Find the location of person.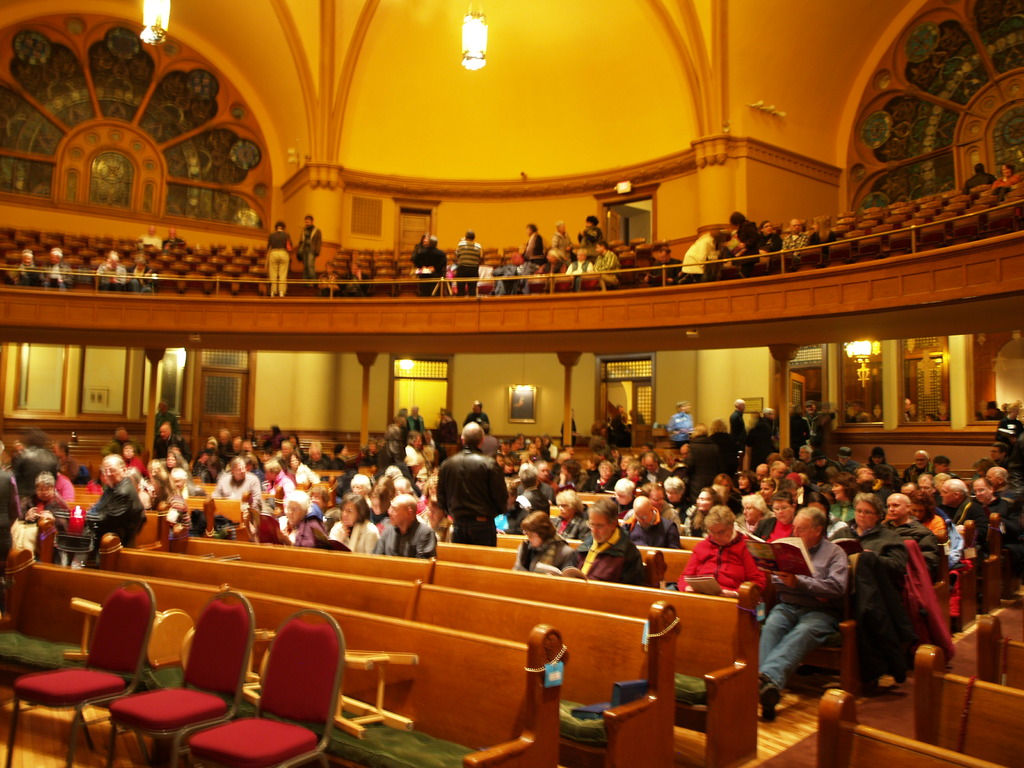
Location: <bbox>751, 406, 780, 461</bbox>.
